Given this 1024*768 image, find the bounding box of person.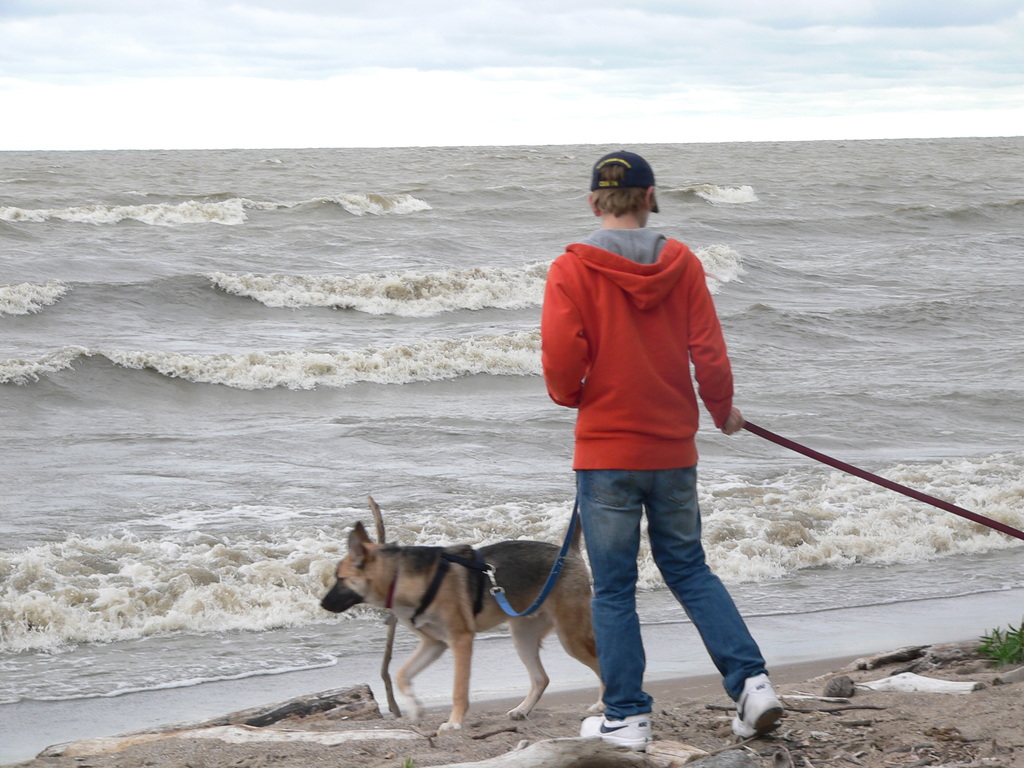
detection(522, 127, 753, 742).
